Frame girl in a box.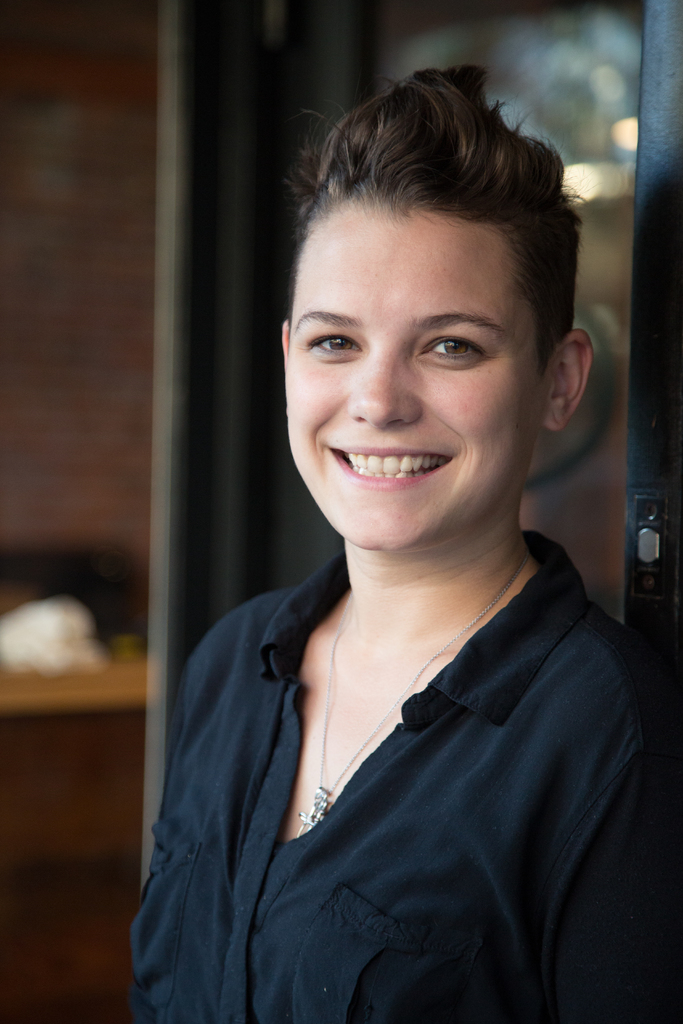
[133,63,682,1021].
